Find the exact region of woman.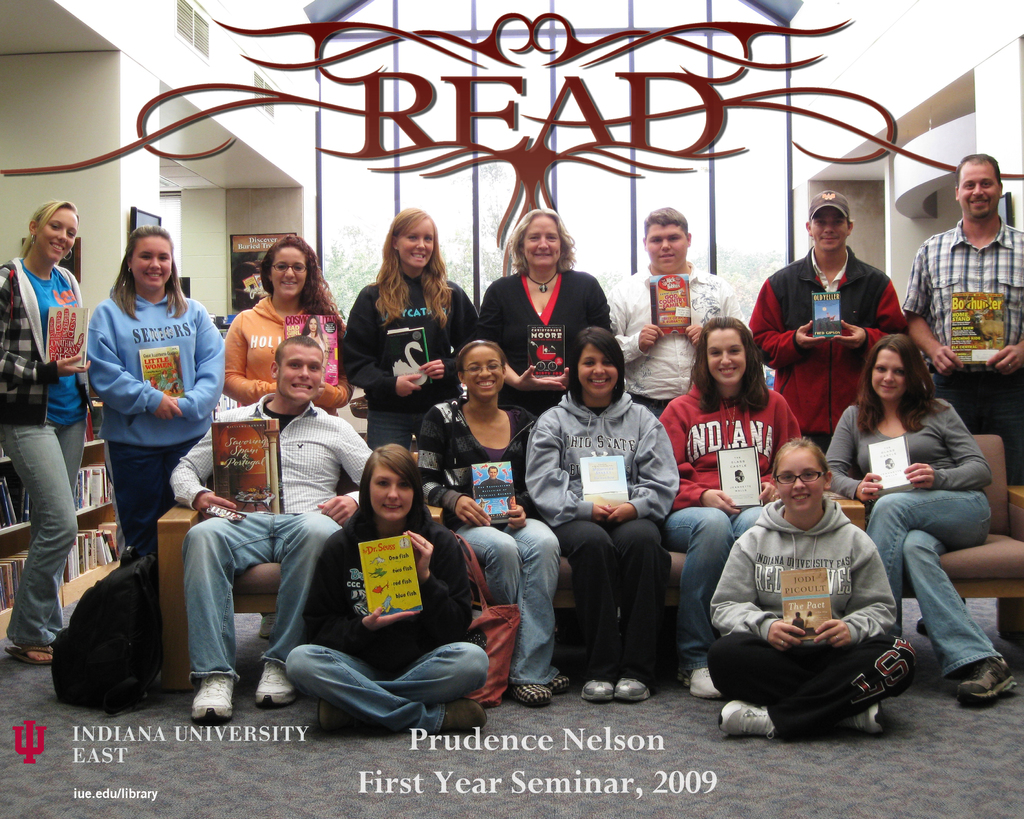
Exact region: 333 221 463 438.
